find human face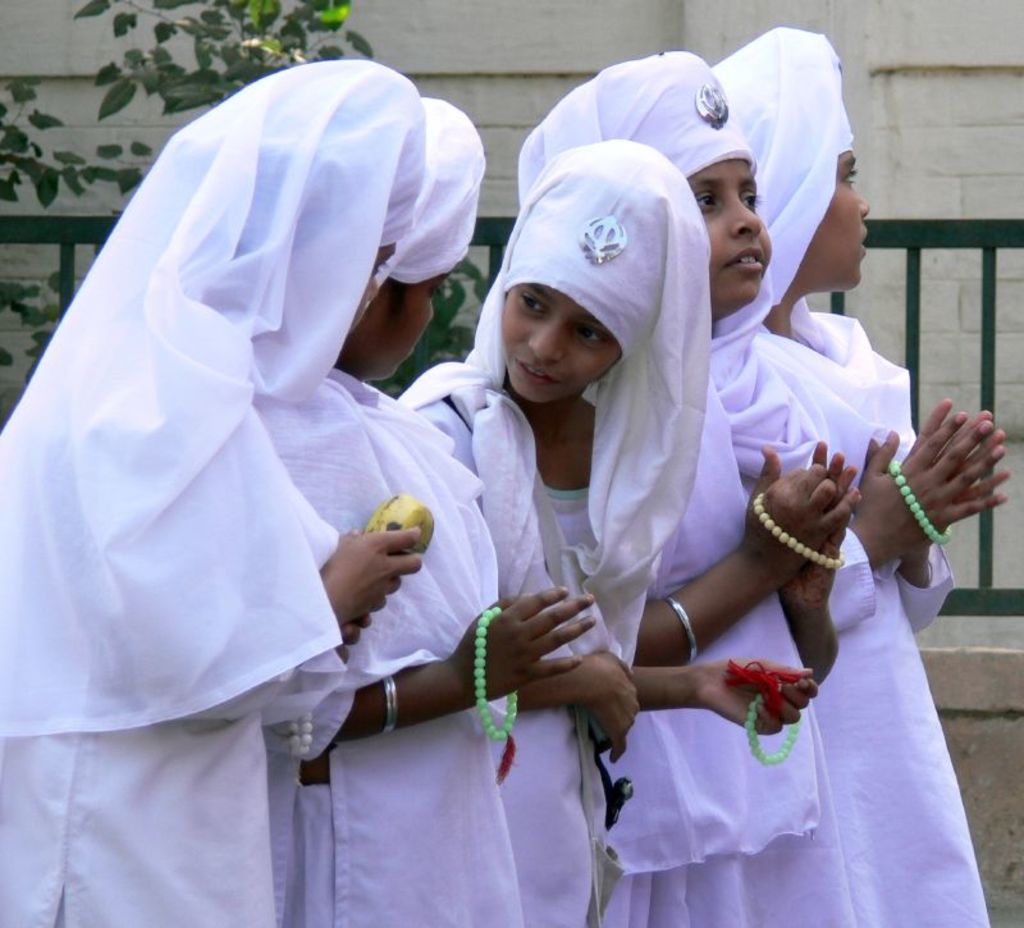
498,275,623,399
